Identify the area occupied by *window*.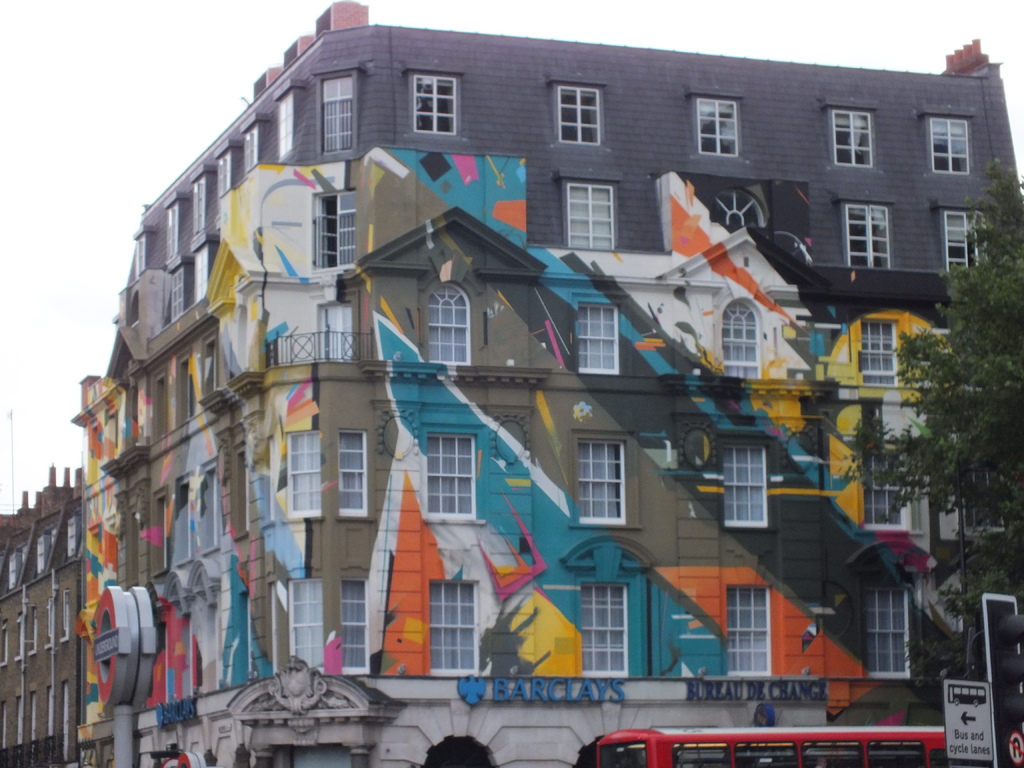
Area: 427 436 476 518.
